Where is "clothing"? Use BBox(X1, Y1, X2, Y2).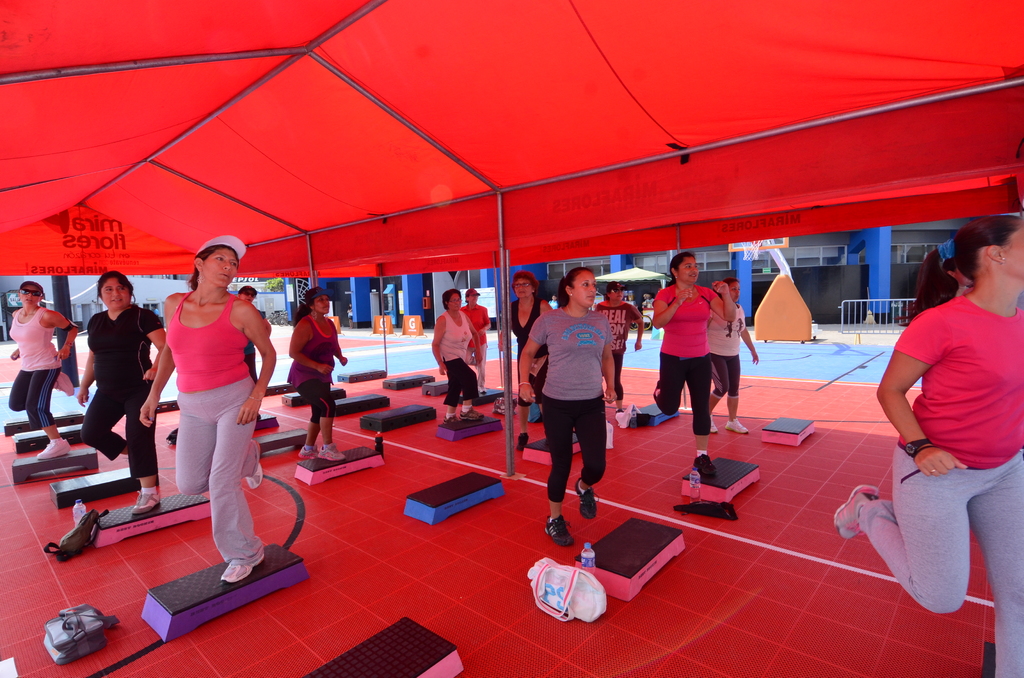
BBox(76, 297, 173, 487).
